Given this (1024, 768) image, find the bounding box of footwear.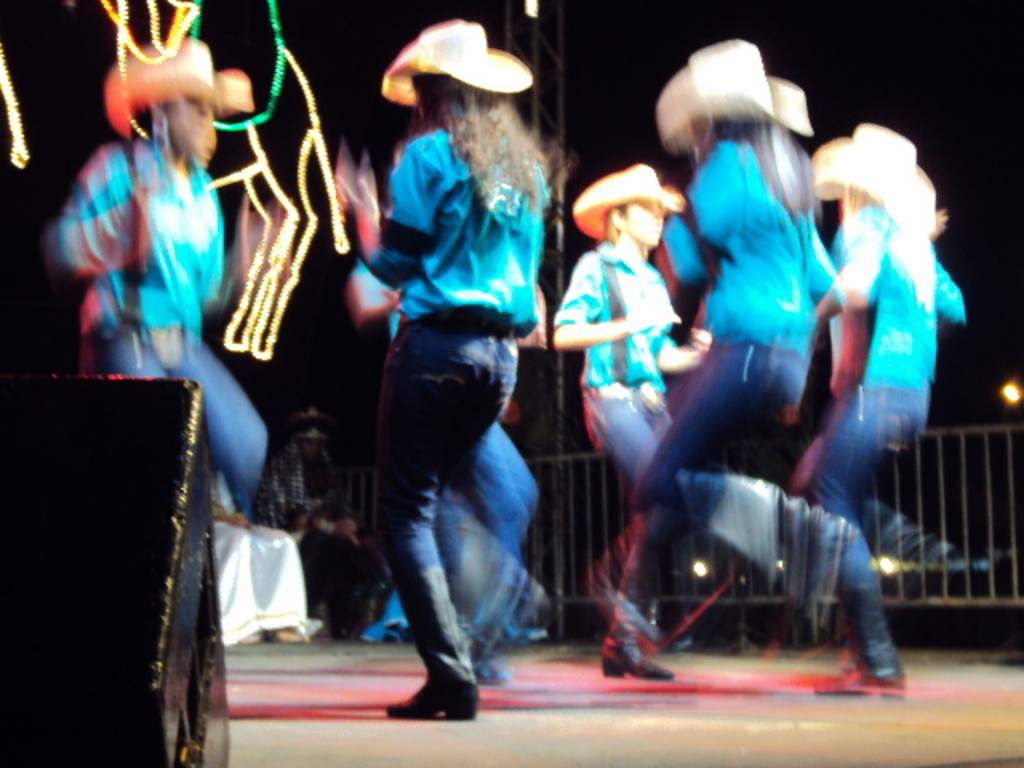
{"x1": 603, "y1": 630, "x2": 680, "y2": 686}.
